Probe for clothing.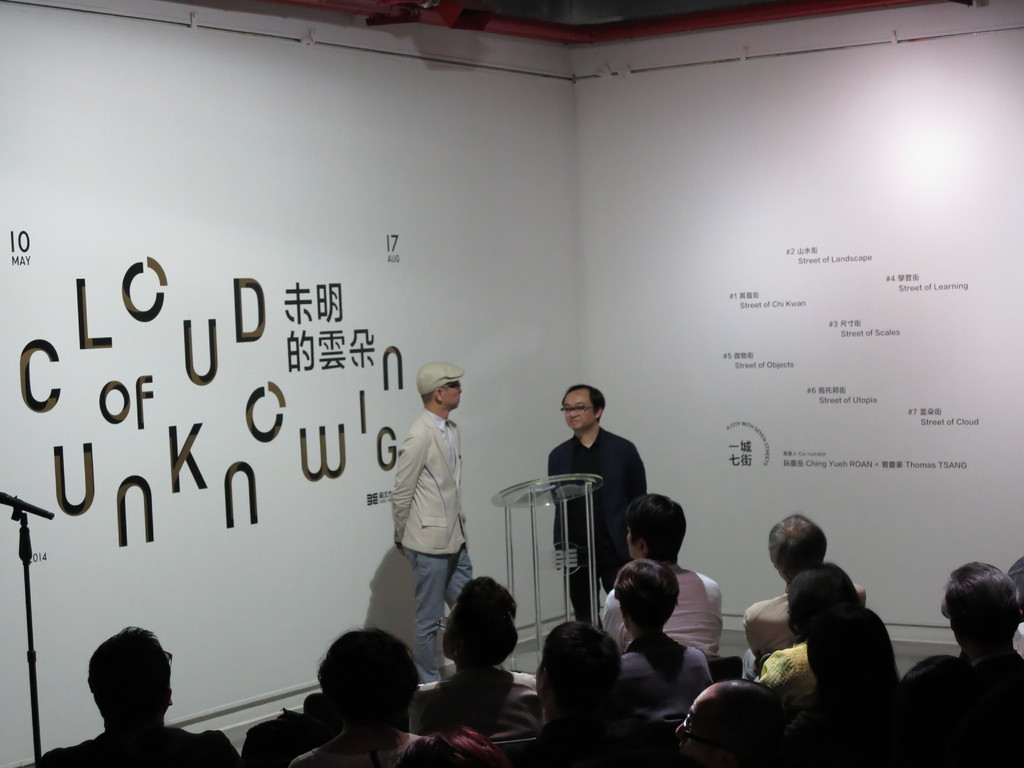
Probe result: [left=396, top=410, right=479, bottom=680].
